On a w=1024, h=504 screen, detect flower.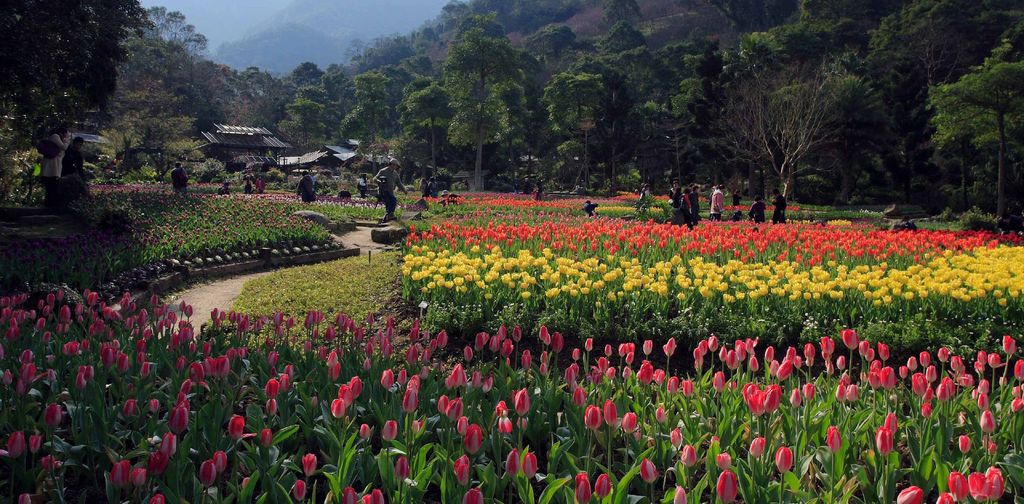
[601, 398, 619, 428].
